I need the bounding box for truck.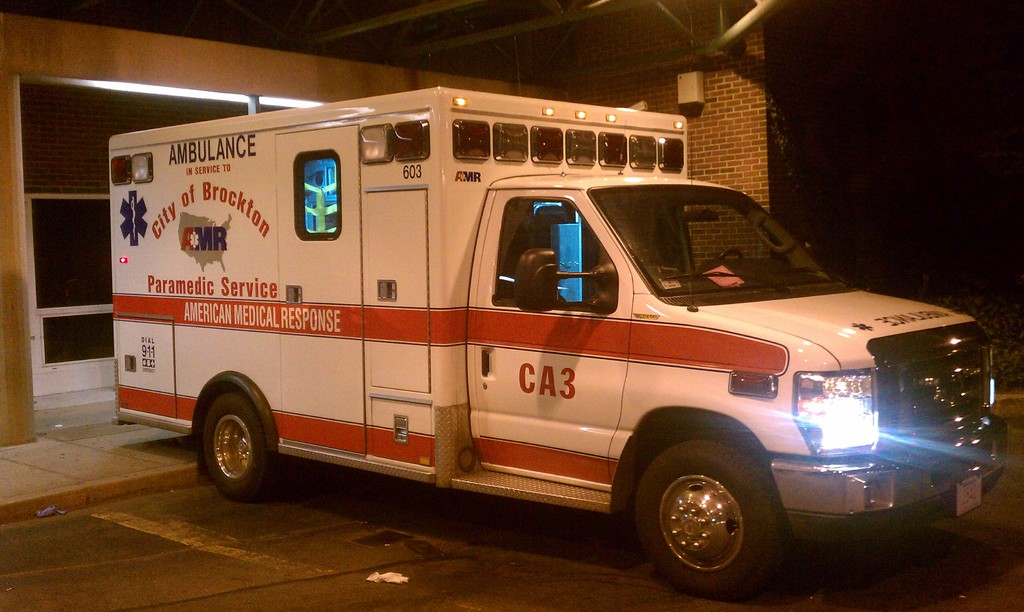
Here it is: (x1=160, y1=106, x2=992, y2=611).
